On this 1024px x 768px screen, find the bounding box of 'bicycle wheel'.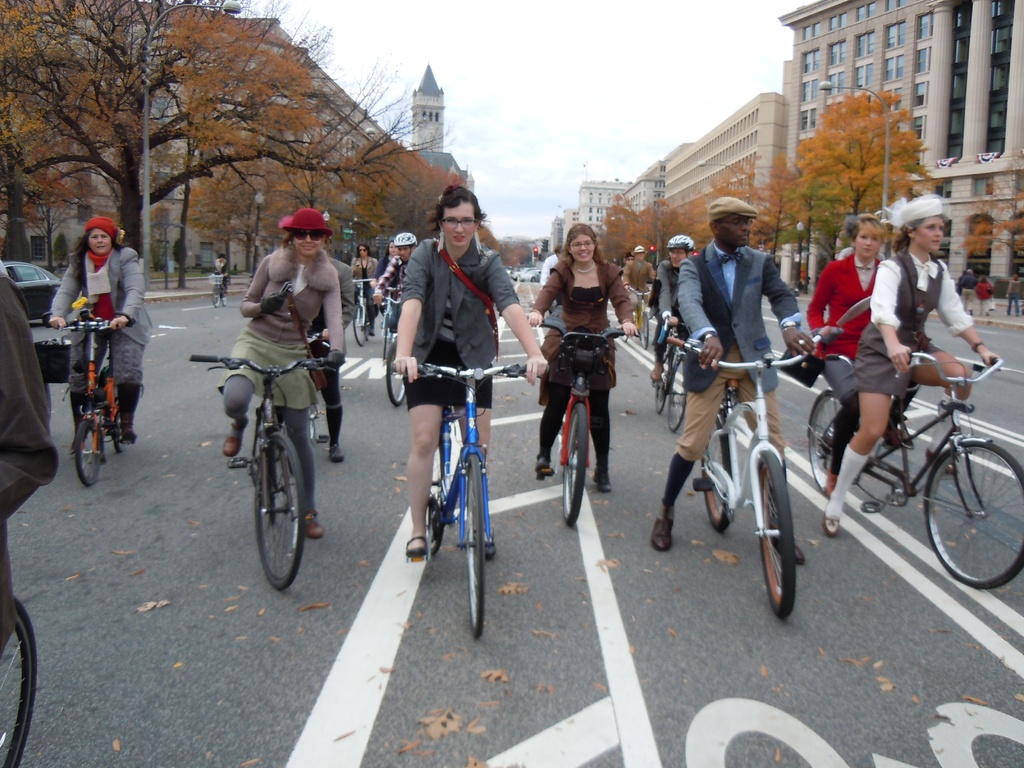
Bounding box: <bbox>222, 288, 226, 303</bbox>.
